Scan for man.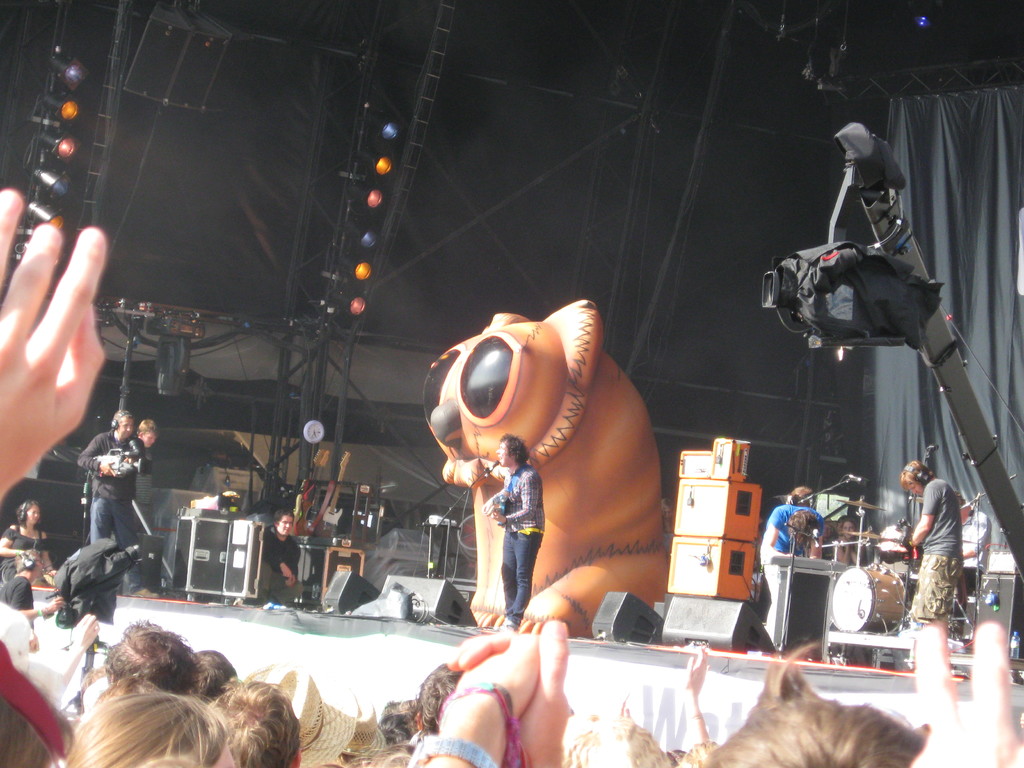
Scan result: <bbox>763, 505, 822, 639</bbox>.
